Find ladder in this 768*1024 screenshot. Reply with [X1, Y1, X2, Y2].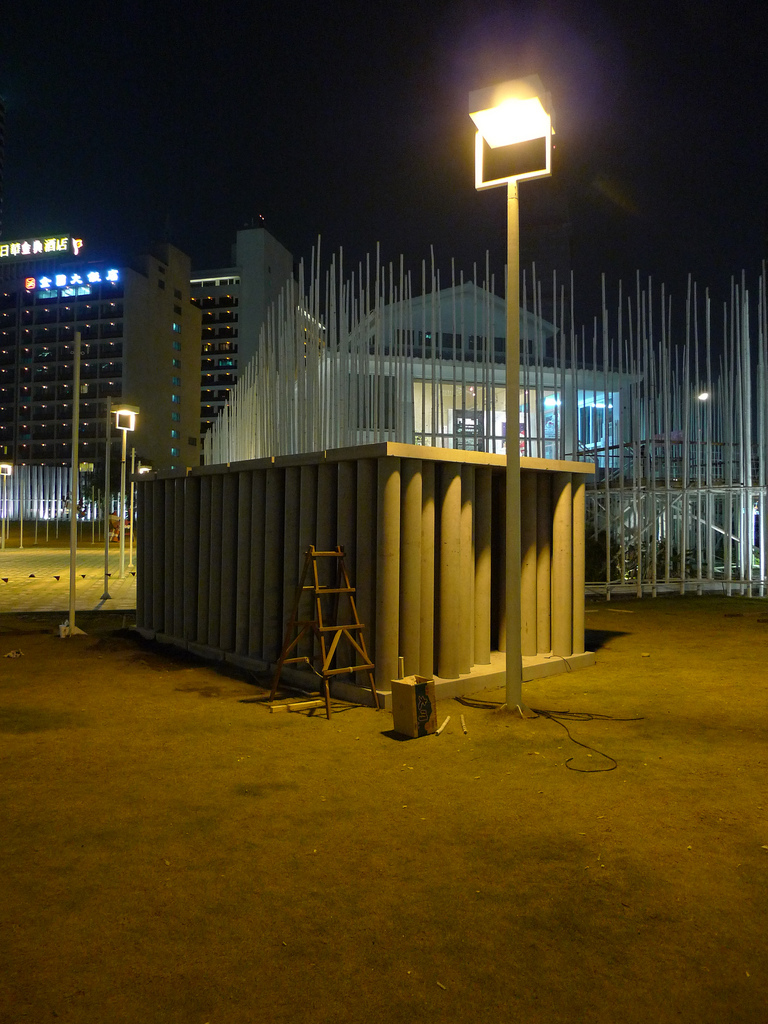
[259, 540, 383, 724].
